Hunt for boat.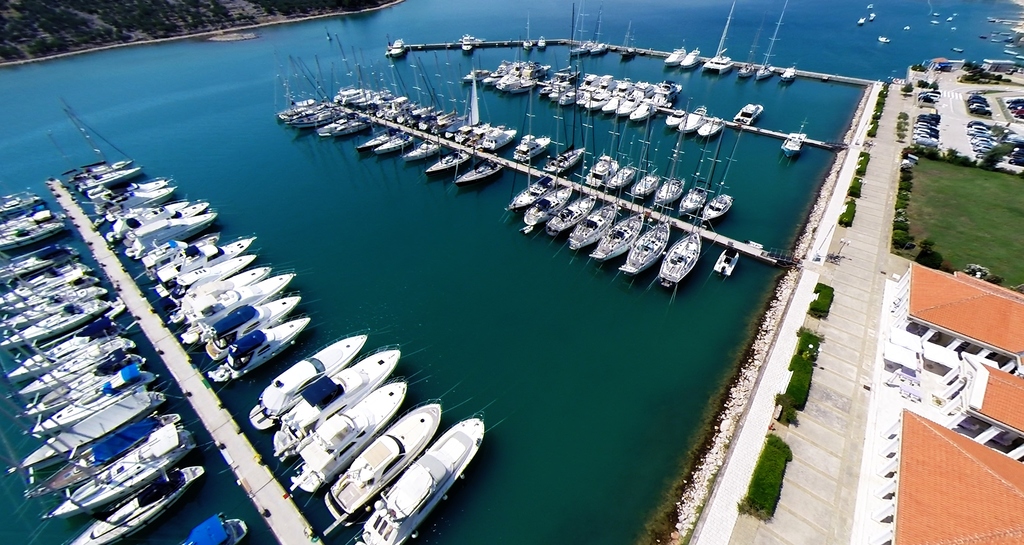
Hunted down at [left=125, top=199, right=209, bottom=248].
